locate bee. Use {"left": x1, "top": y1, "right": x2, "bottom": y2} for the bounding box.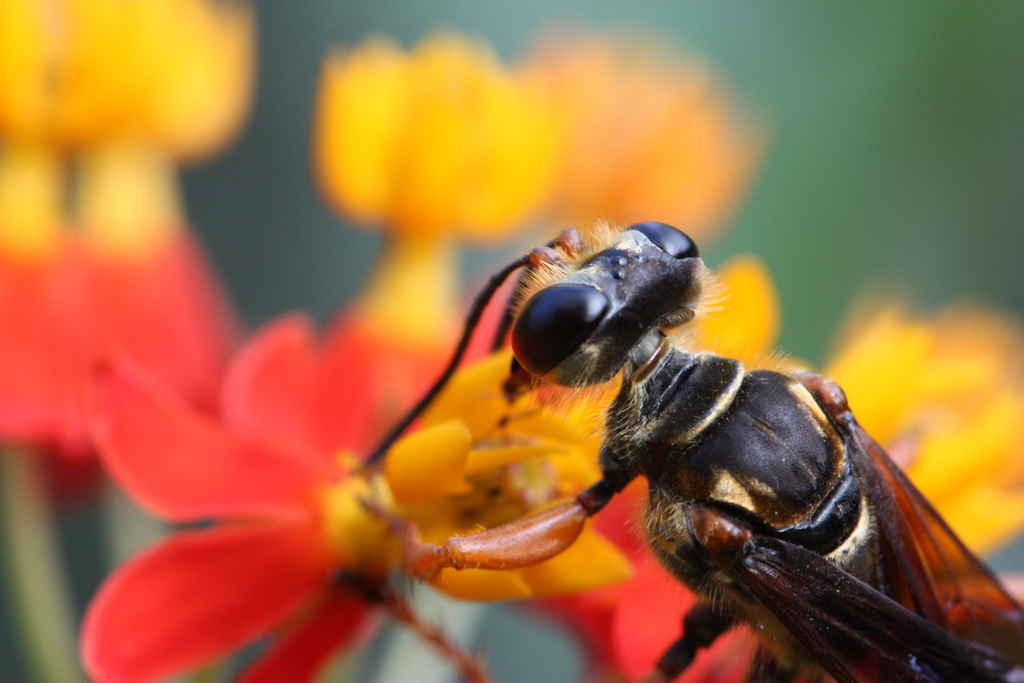
{"left": 311, "top": 222, "right": 1003, "bottom": 680}.
